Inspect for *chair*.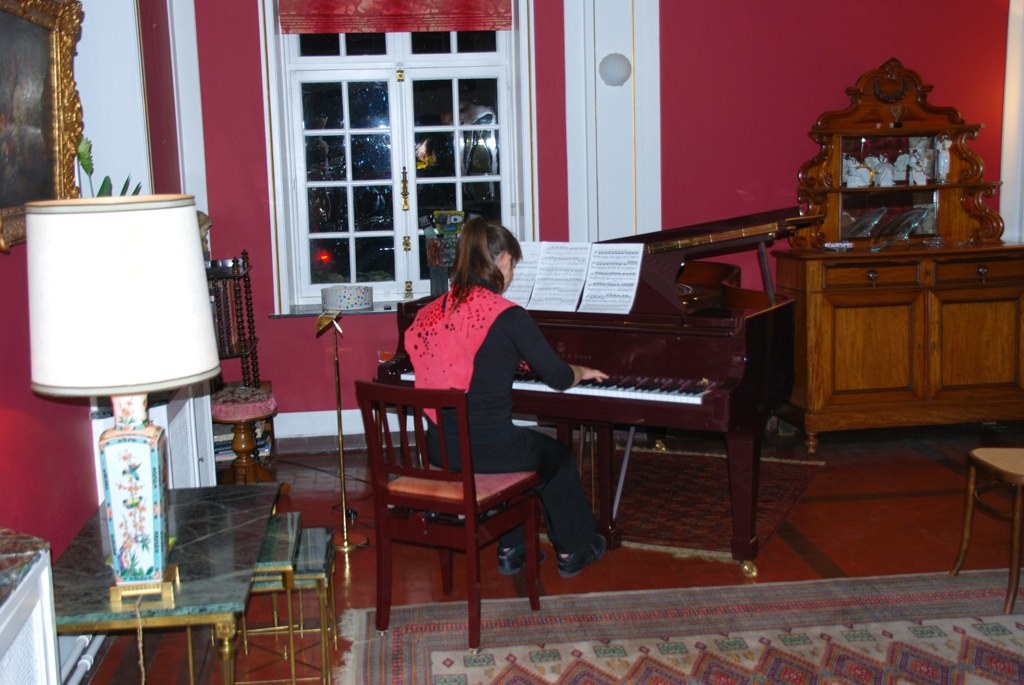
Inspection: <region>198, 247, 278, 476</region>.
